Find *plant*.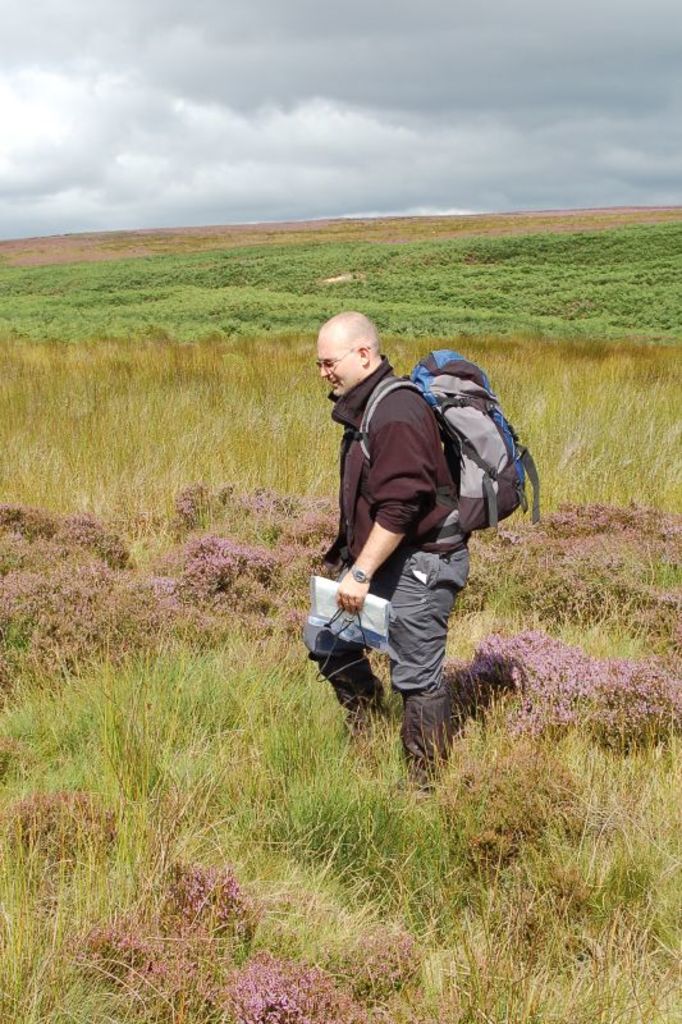
[436, 580, 681, 771].
